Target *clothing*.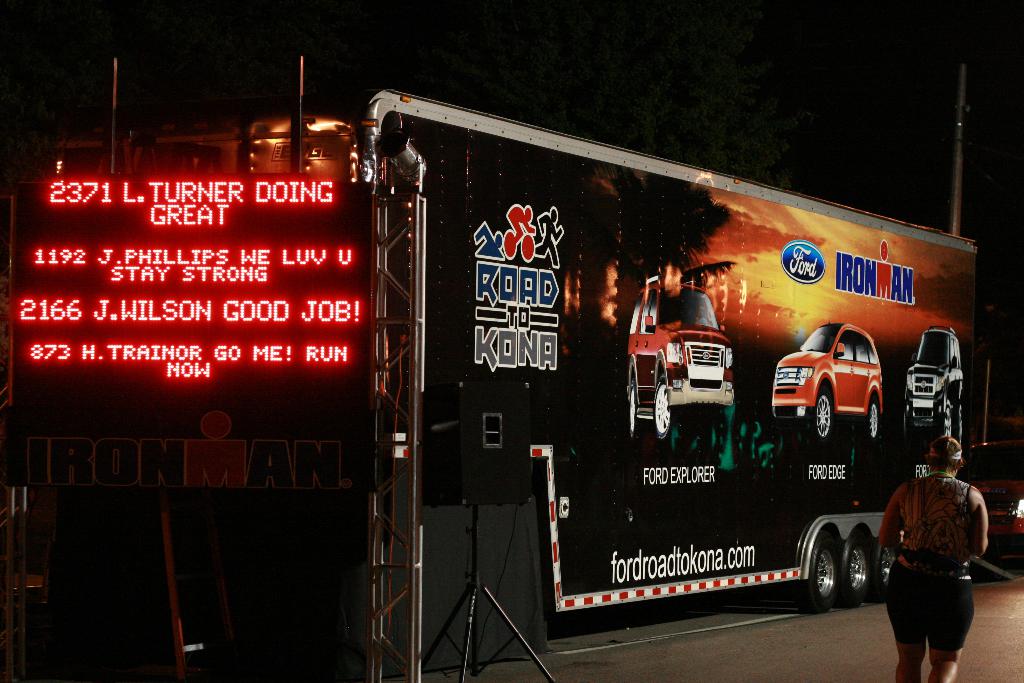
Target region: 898:466:979:632.
